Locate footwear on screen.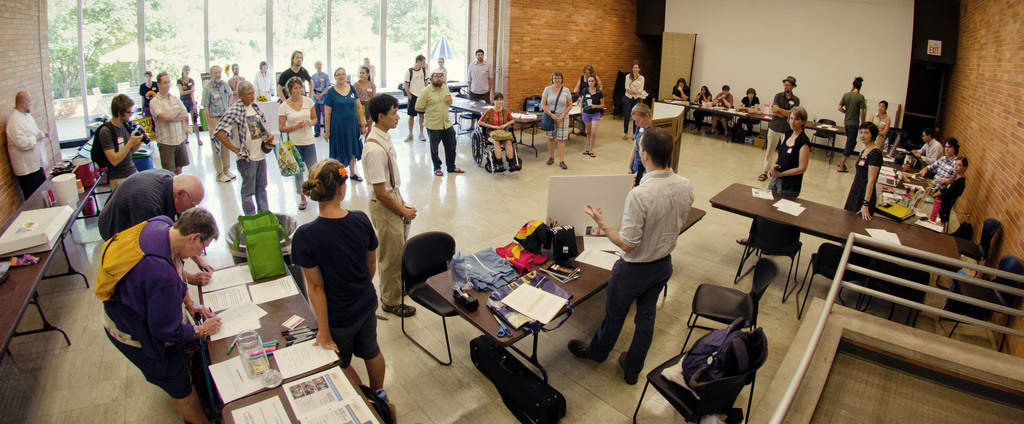
On screen at crop(380, 300, 416, 317).
